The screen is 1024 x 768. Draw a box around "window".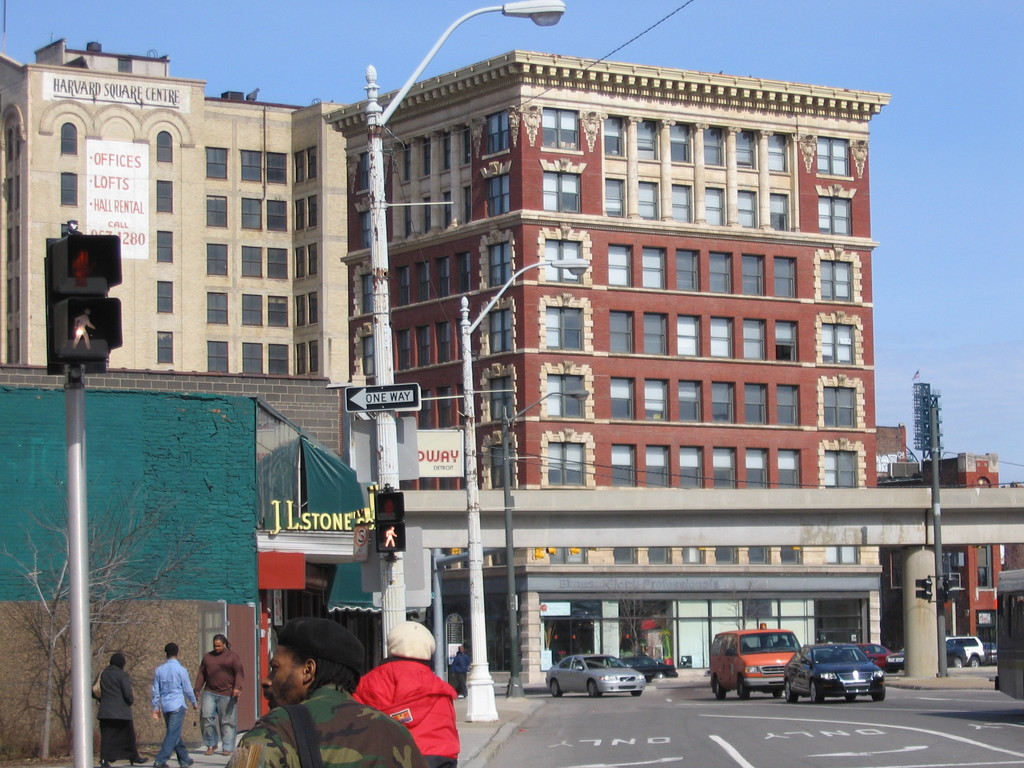
[left=538, top=173, right=579, bottom=209].
